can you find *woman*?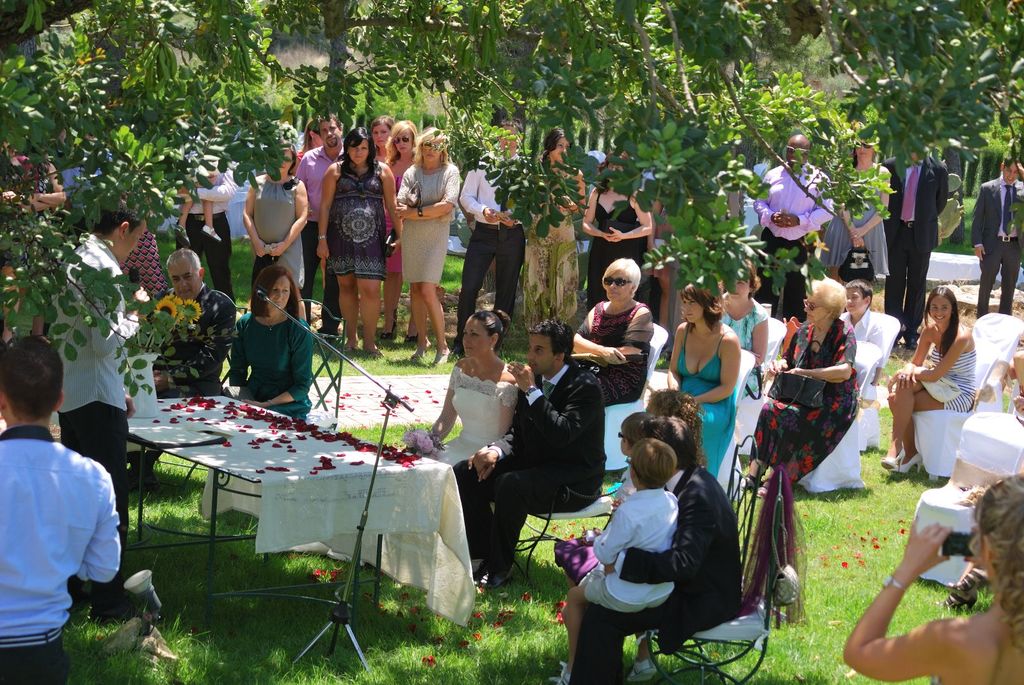
Yes, bounding box: region(1, 136, 71, 343).
